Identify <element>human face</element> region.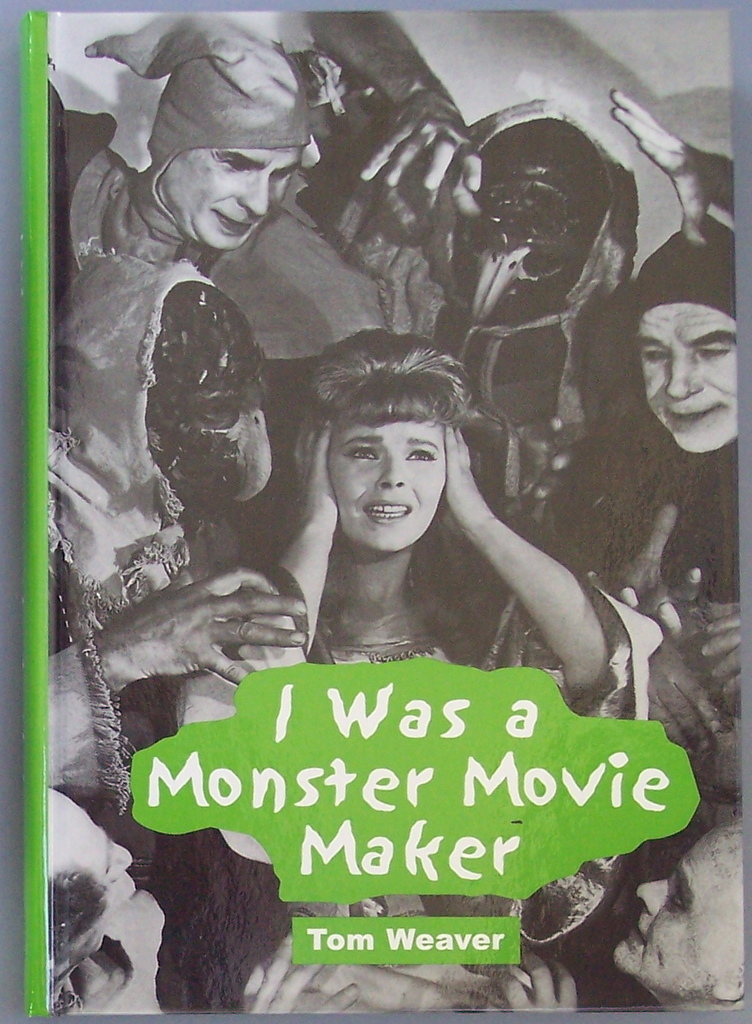
Region: {"left": 327, "top": 419, "right": 447, "bottom": 551}.
